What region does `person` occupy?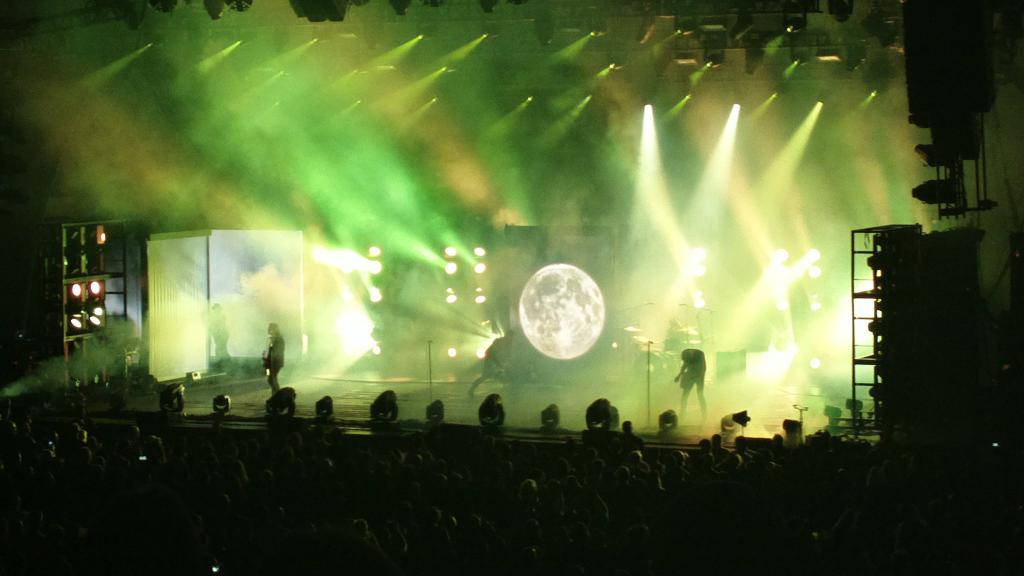
Rect(679, 335, 723, 428).
